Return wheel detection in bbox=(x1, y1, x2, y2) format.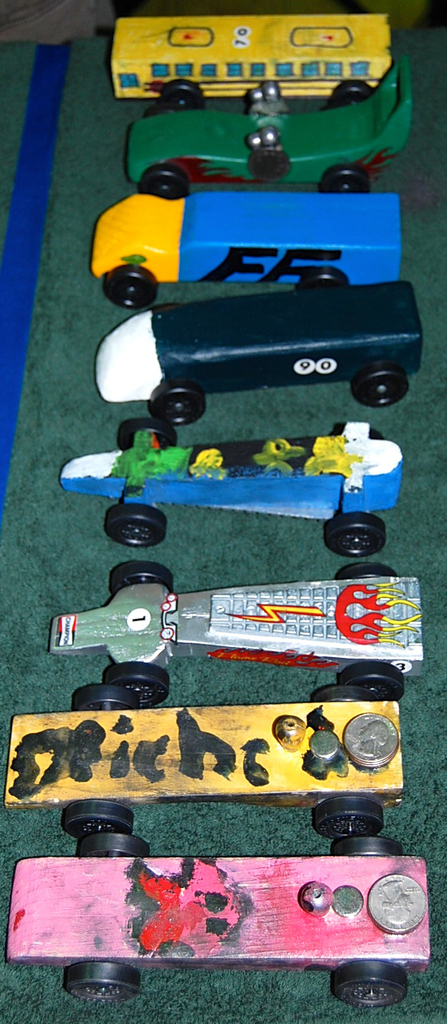
bbox=(144, 167, 188, 192).
